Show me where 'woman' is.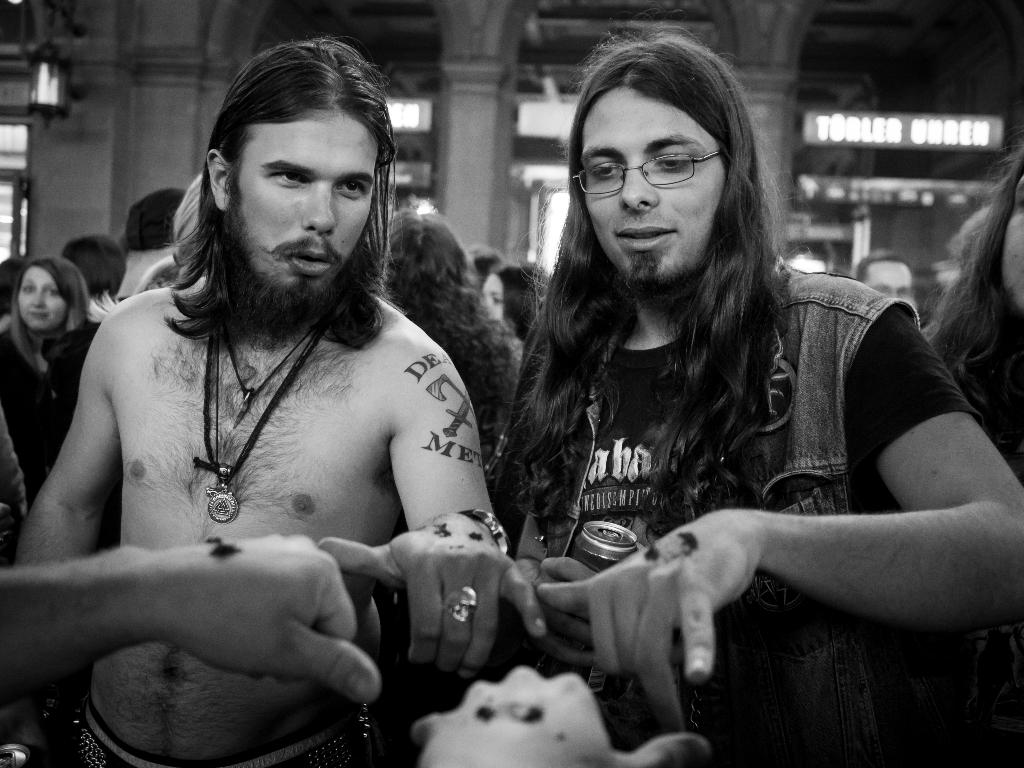
'woman' is at detection(481, 263, 551, 364).
